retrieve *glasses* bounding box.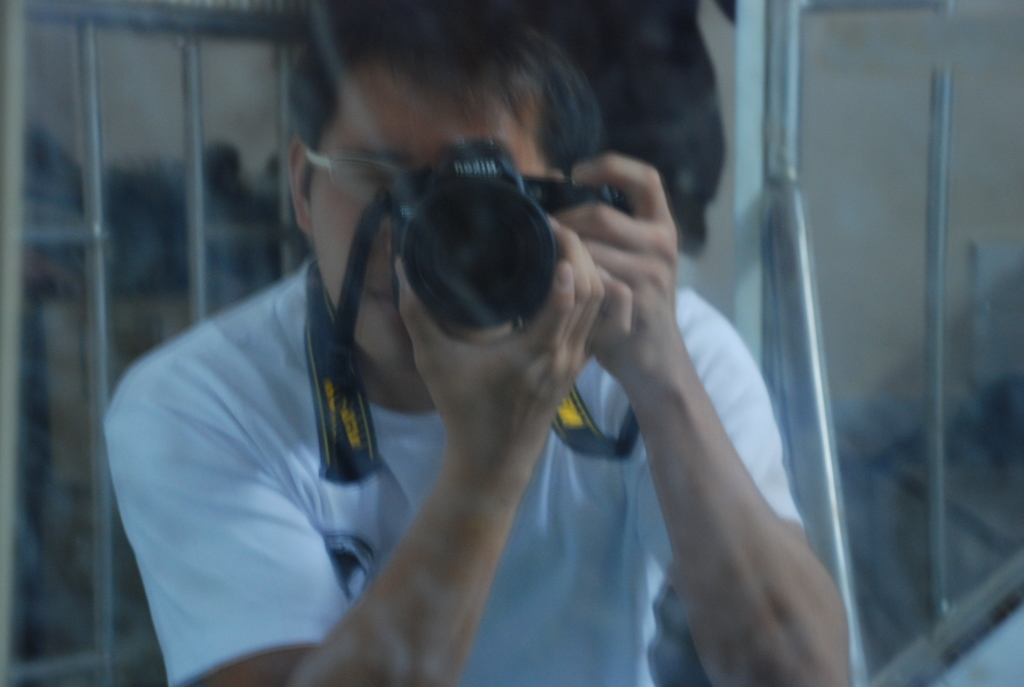
Bounding box: x1=302 y1=139 x2=451 y2=196.
